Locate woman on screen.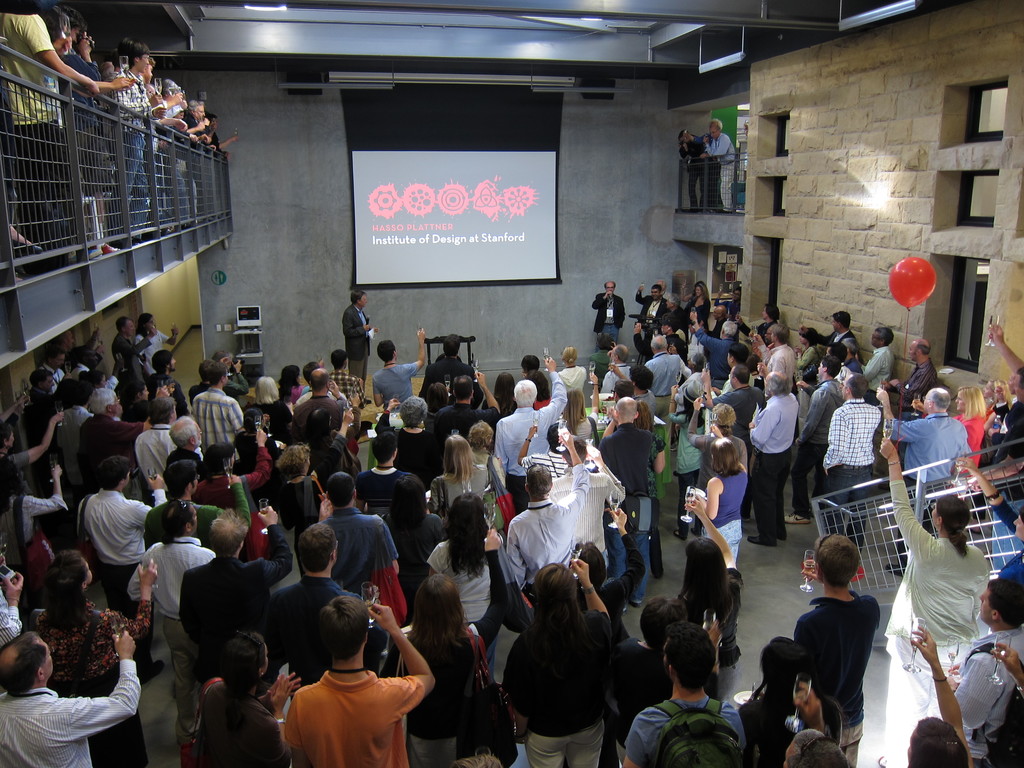
On screen at 196, 631, 305, 767.
